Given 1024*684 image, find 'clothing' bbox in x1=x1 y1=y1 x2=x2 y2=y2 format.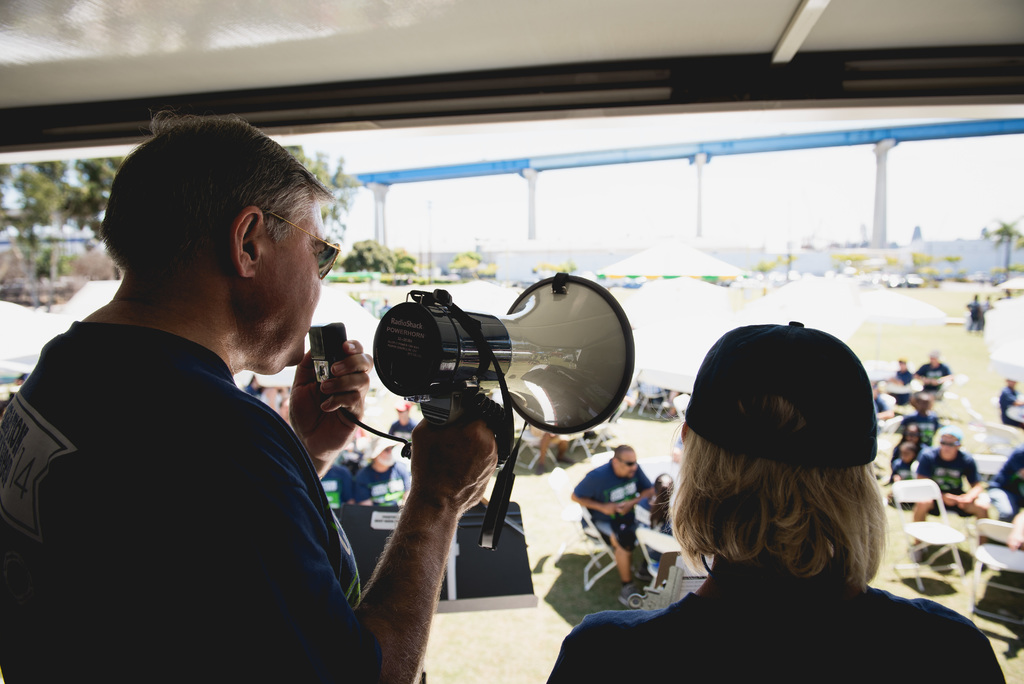
x1=910 y1=441 x2=990 y2=518.
